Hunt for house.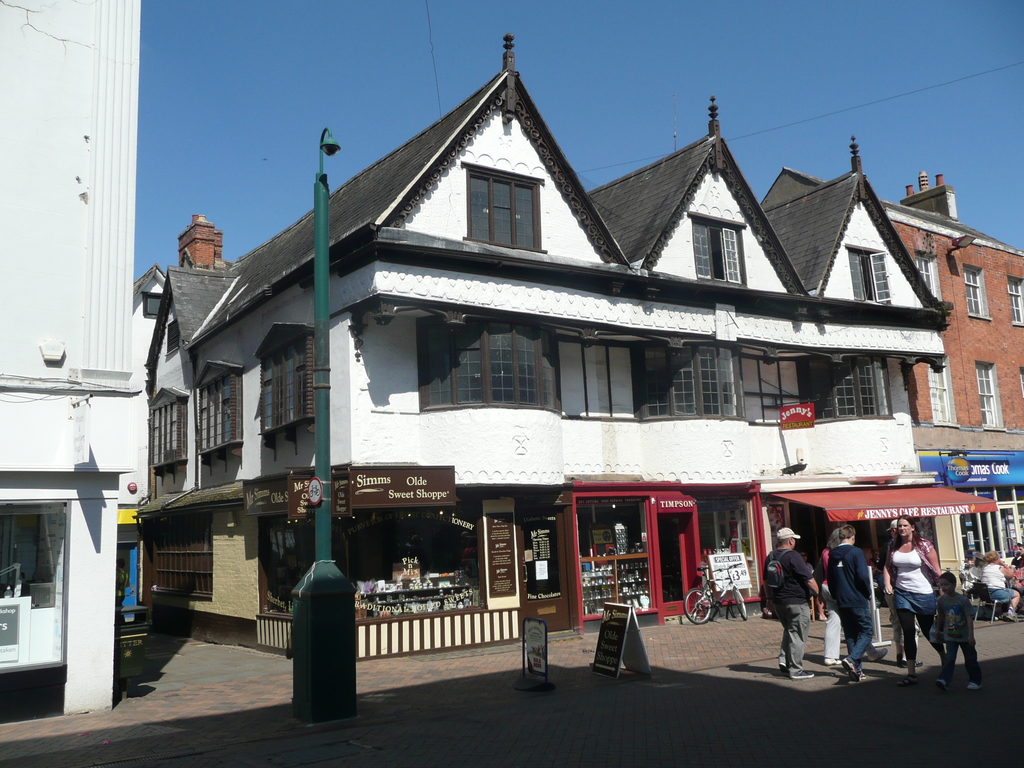
Hunted down at (left=122, top=58, right=977, bottom=664).
